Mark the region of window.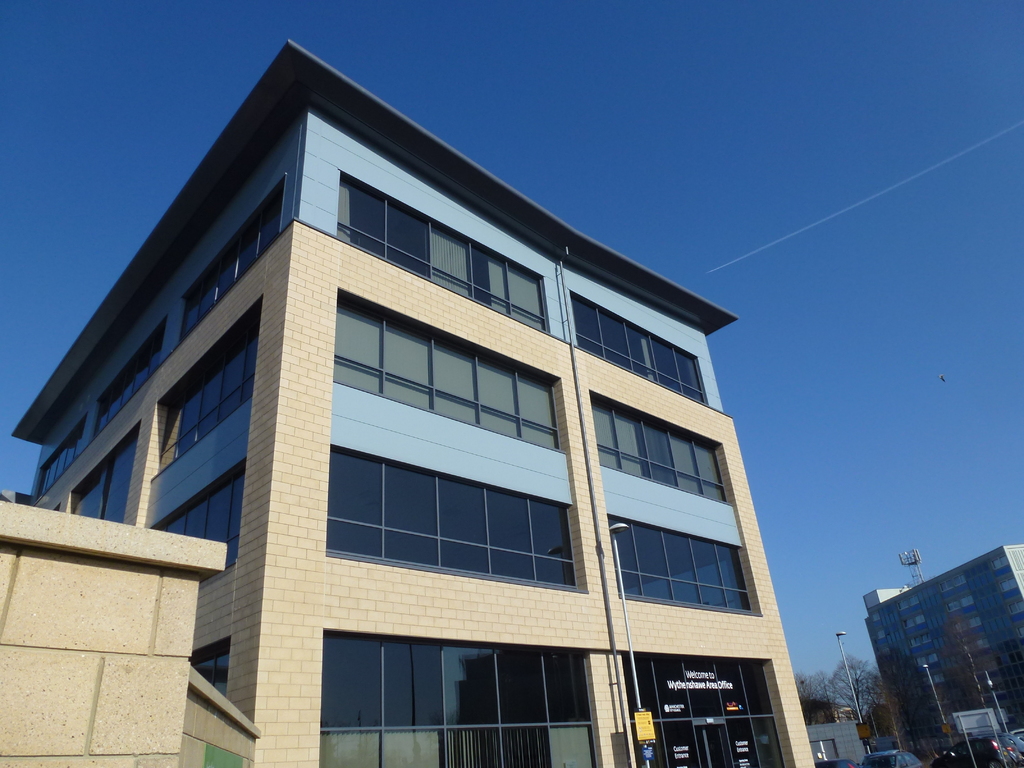
Region: region(991, 552, 1009, 572).
